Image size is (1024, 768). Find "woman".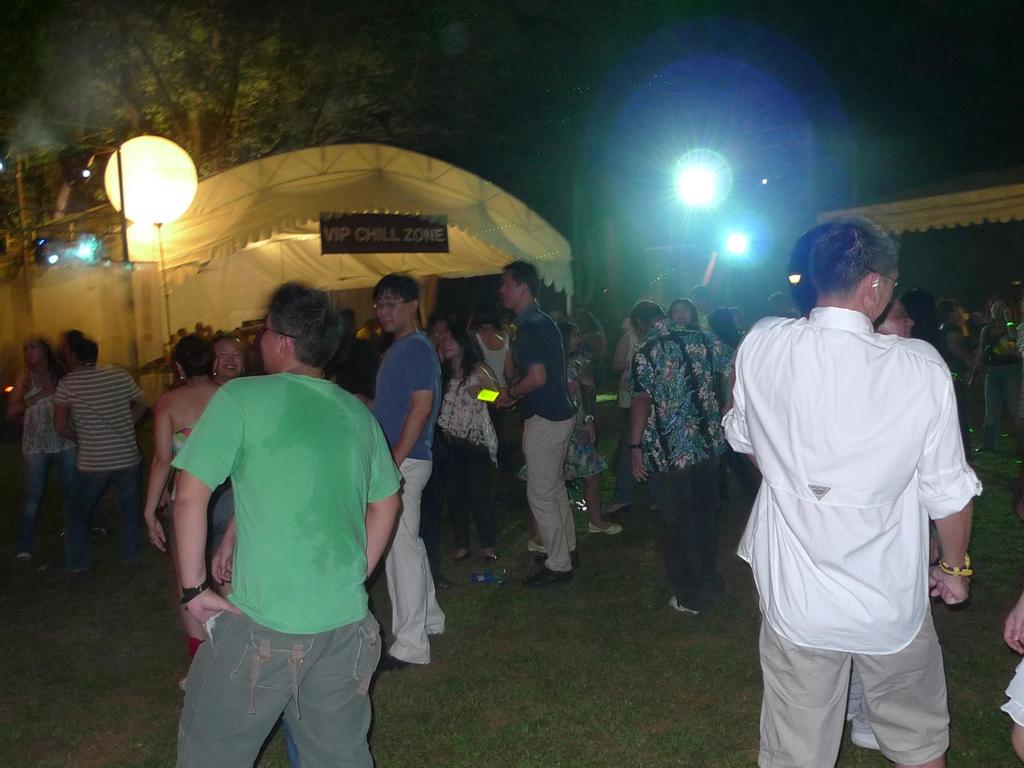
(664, 291, 700, 331).
